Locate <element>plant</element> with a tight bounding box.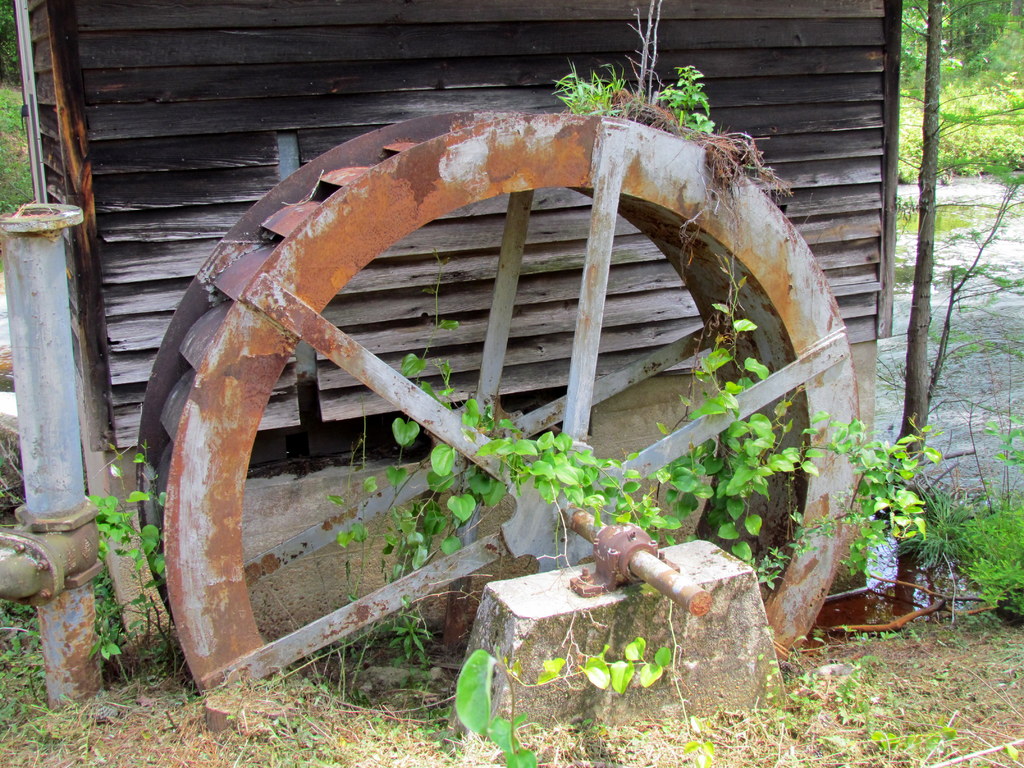
bbox=(652, 66, 719, 135).
